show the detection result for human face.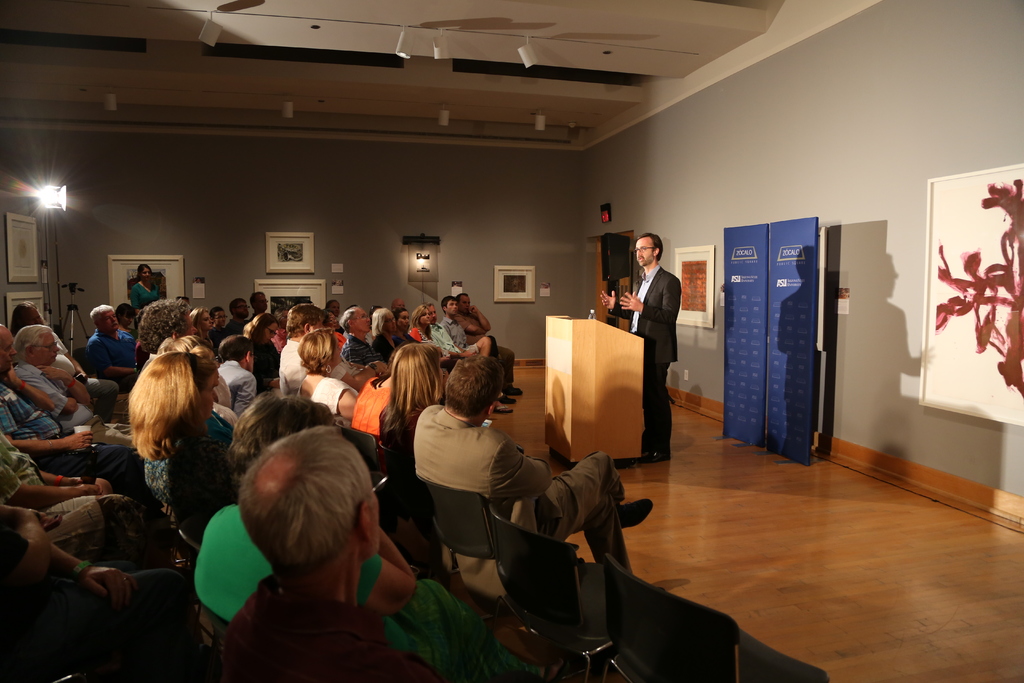
(0, 324, 17, 377).
